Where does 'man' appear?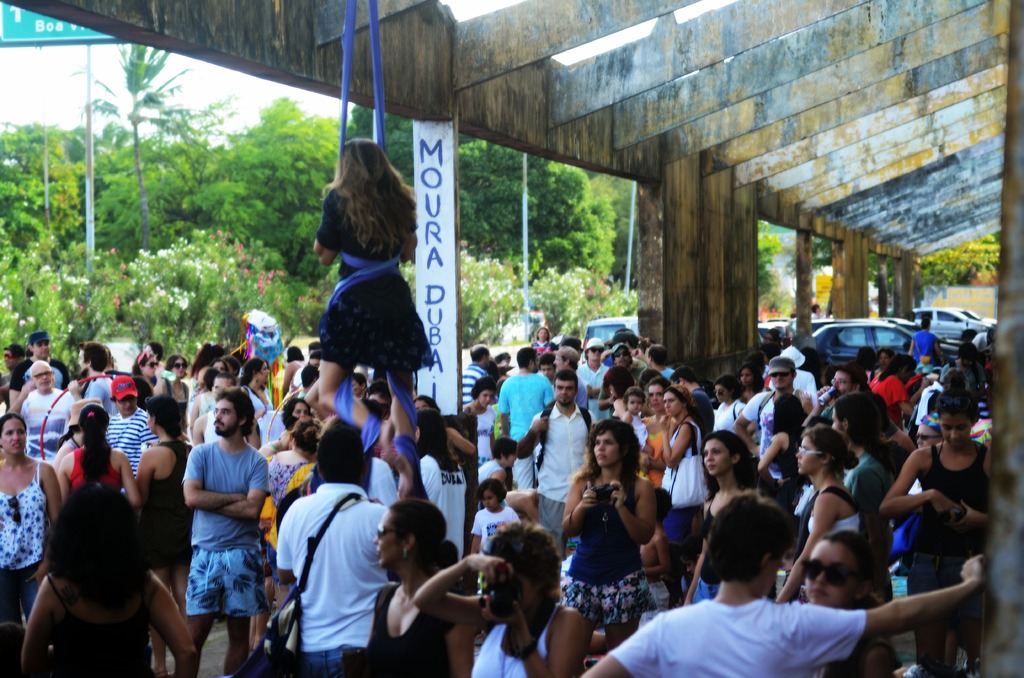
Appears at BBox(907, 318, 948, 368).
